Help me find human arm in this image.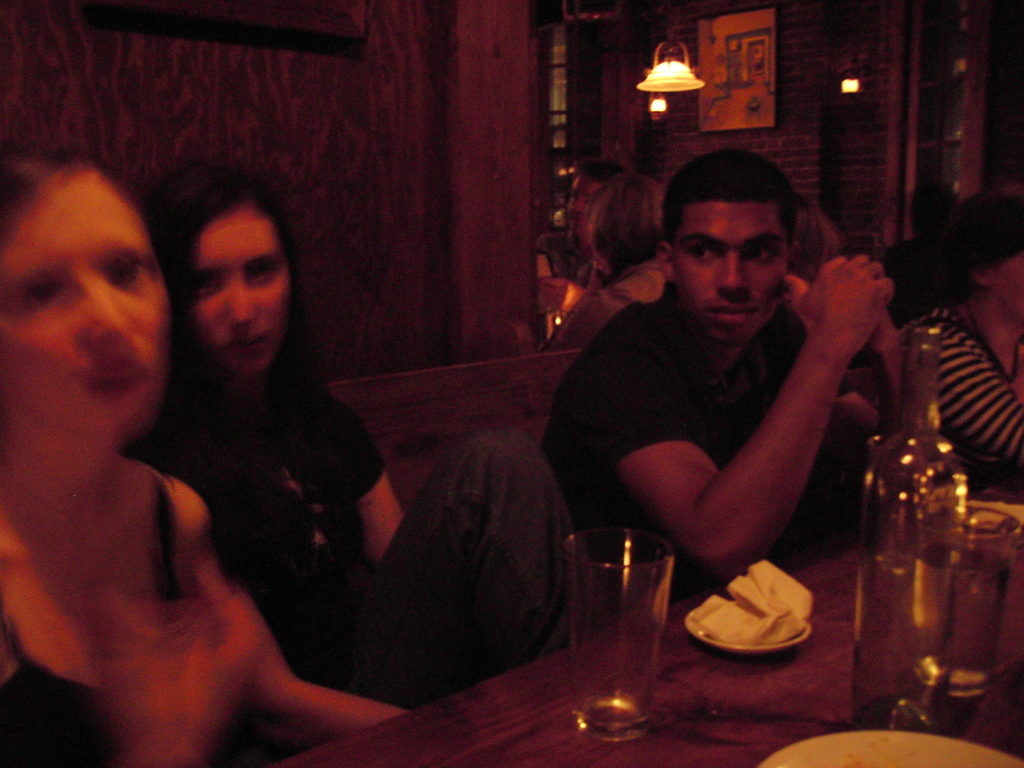
Found it: crop(82, 559, 258, 767).
